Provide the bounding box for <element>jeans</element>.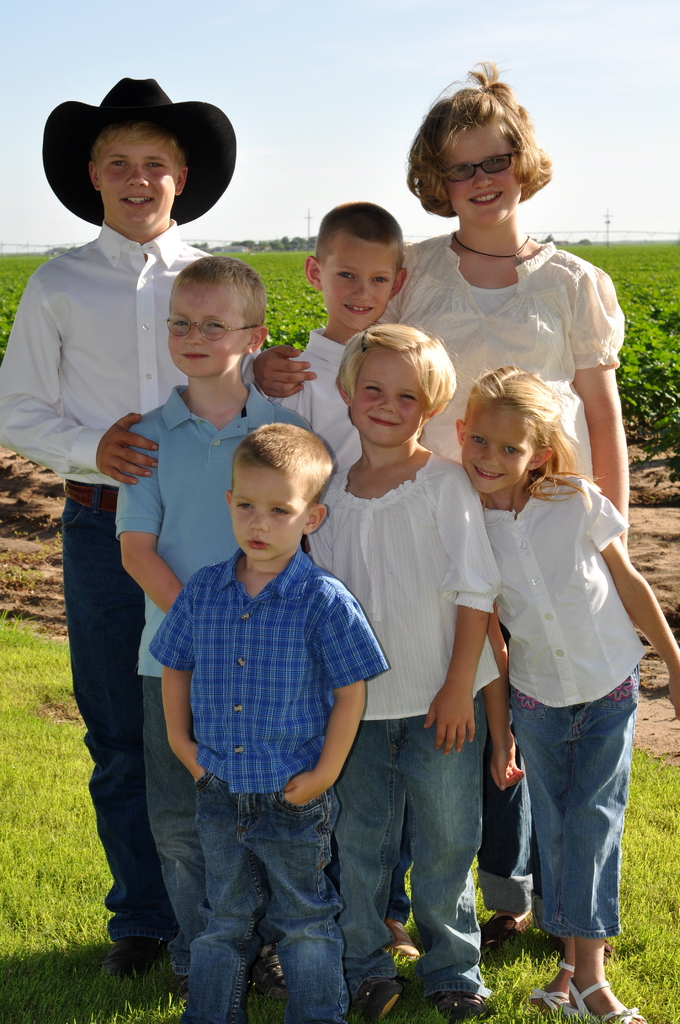
509,687,637,948.
